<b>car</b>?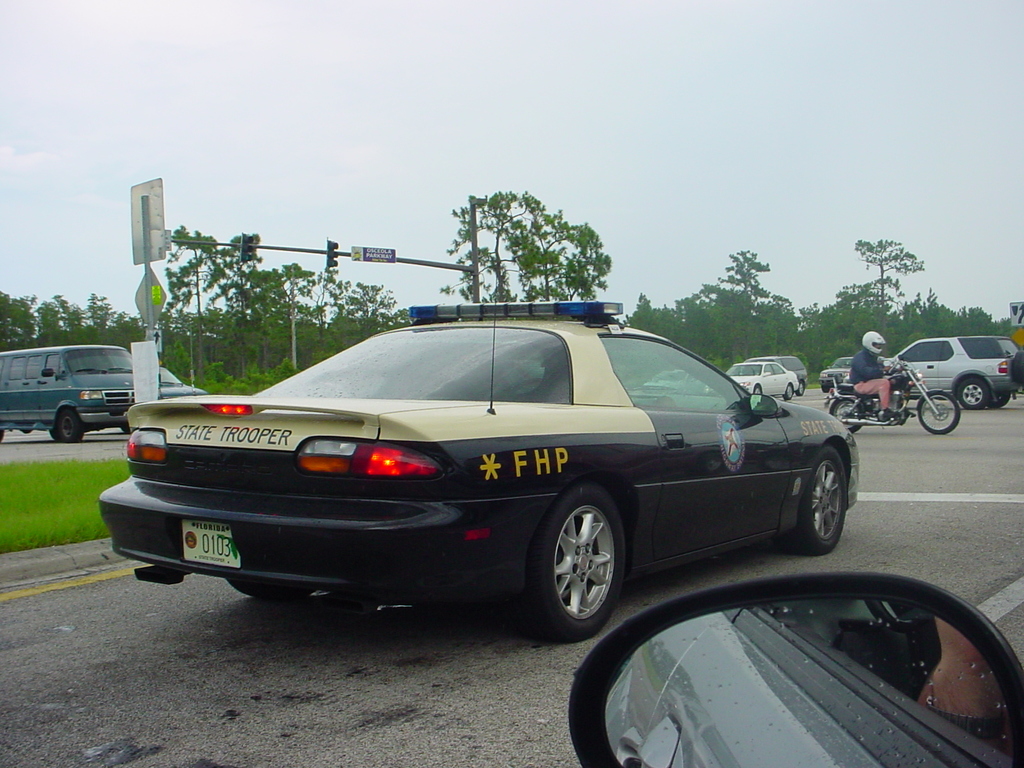
644, 357, 806, 397
